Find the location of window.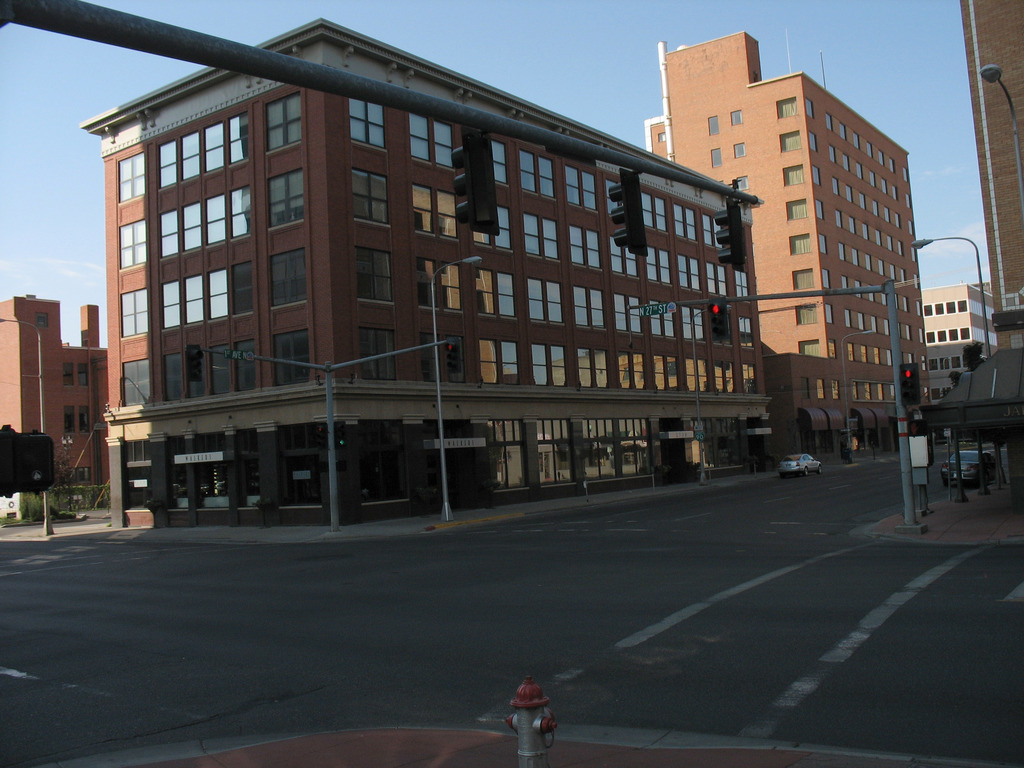
Location: pyautogui.locateOnScreen(838, 241, 844, 260).
